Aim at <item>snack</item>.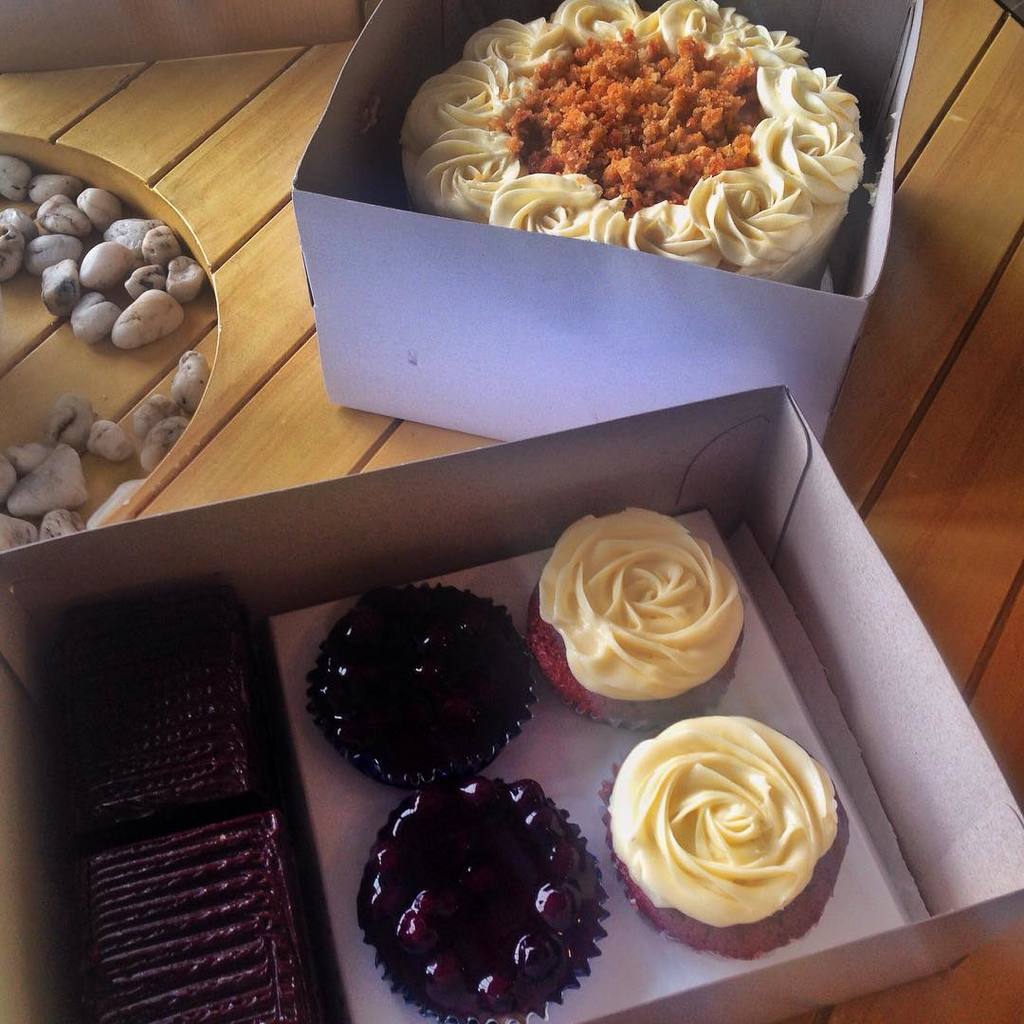
Aimed at <bbox>525, 502, 747, 724</bbox>.
